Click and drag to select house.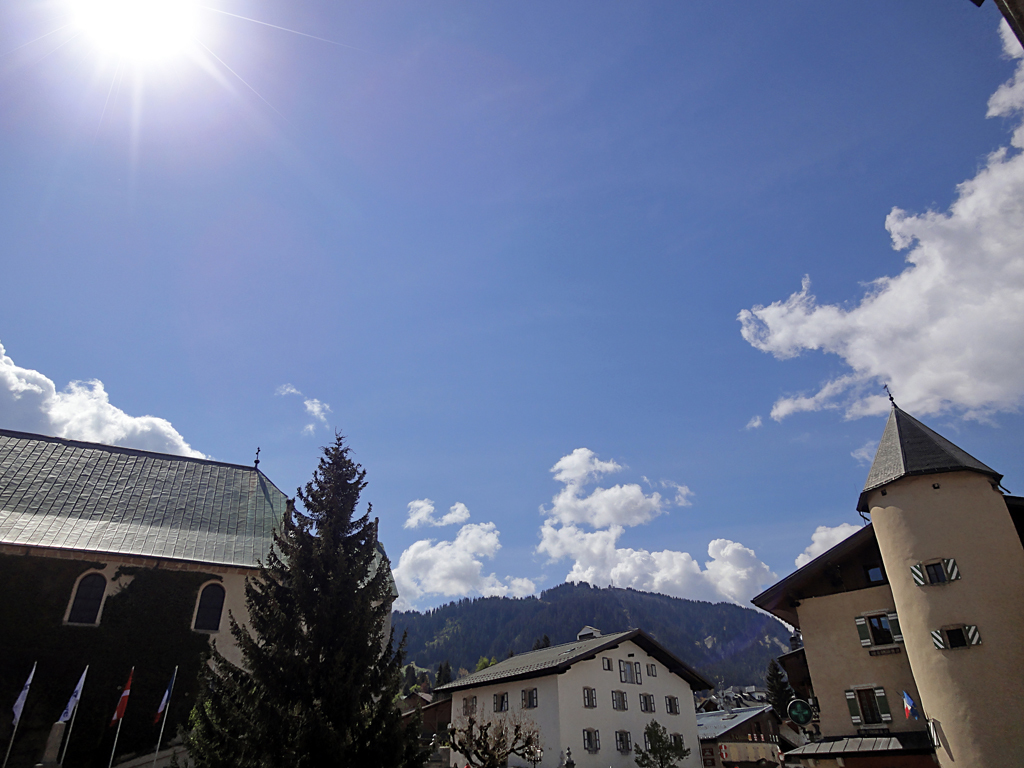
Selection: 433 625 720 767.
